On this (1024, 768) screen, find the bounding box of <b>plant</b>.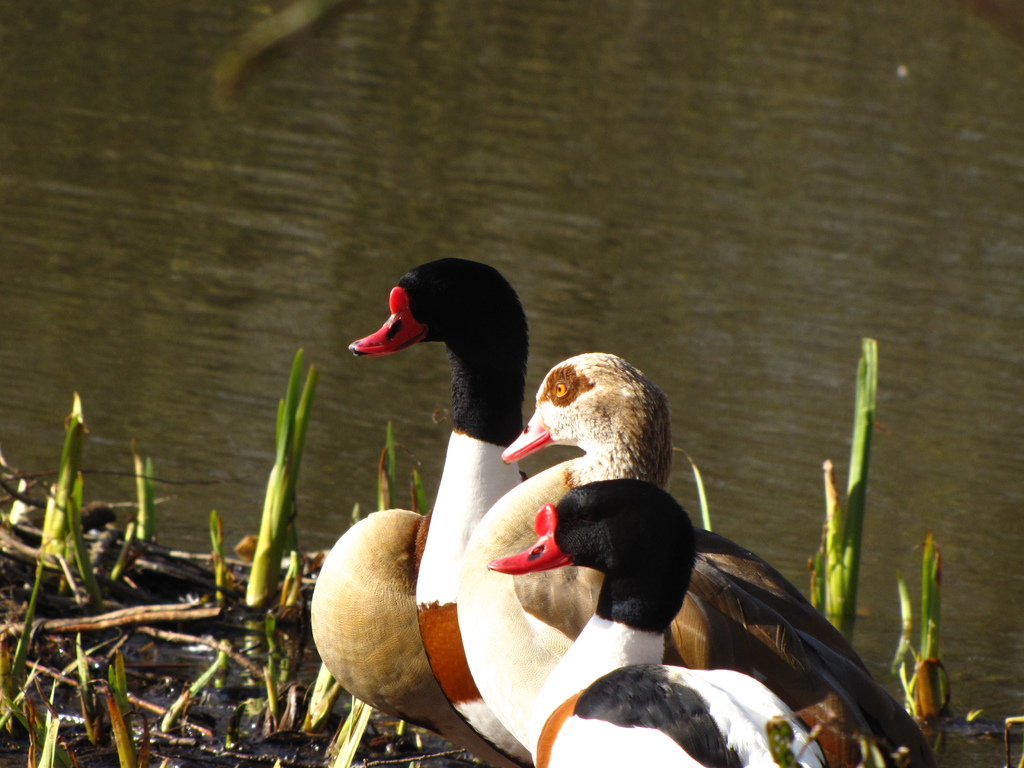
Bounding box: Rect(799, 333, 879, 644).
